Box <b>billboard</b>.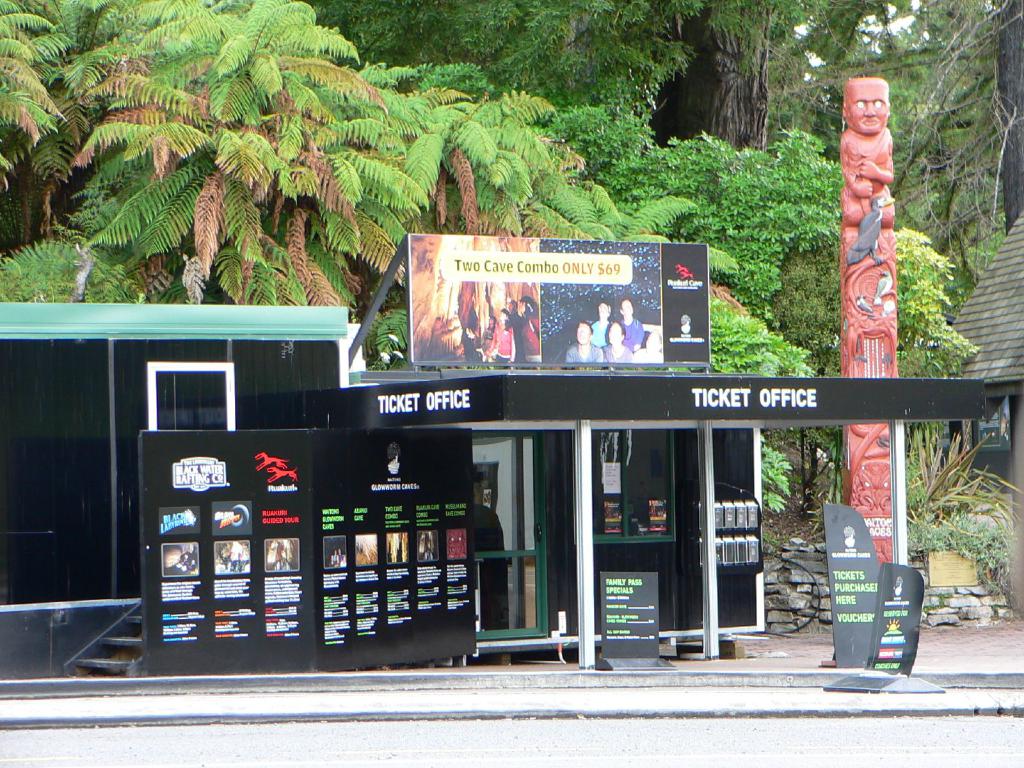
rect(356, 375, 503, 425).
